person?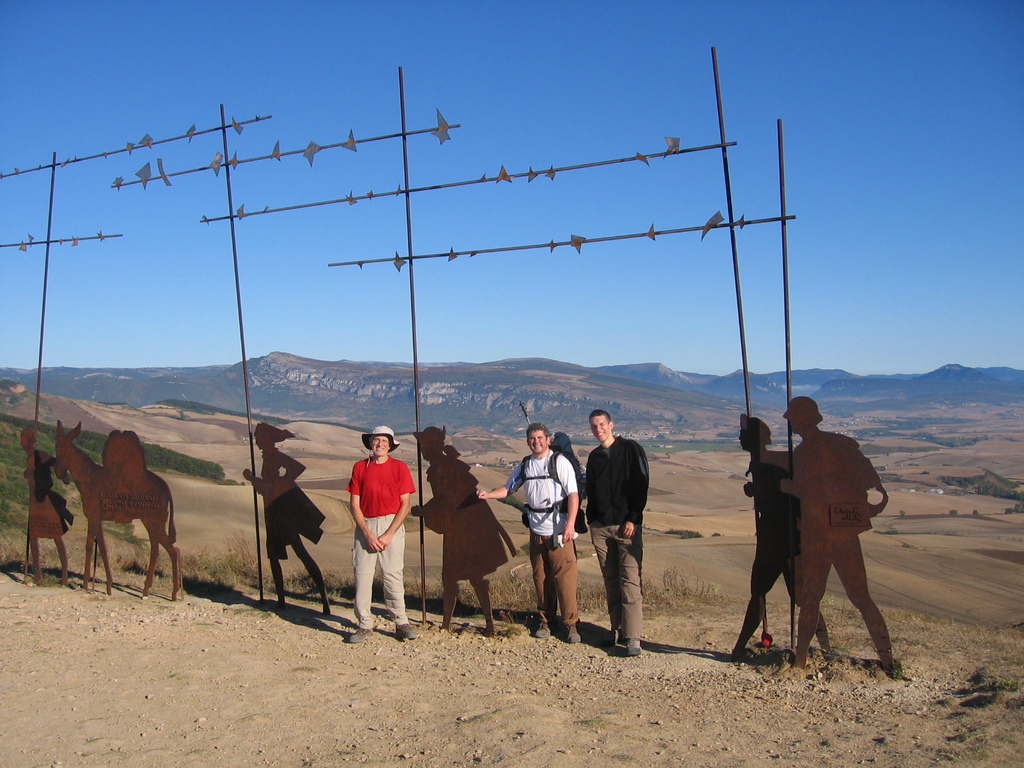
<bbox>577, 403, 652, 658</bbox>
